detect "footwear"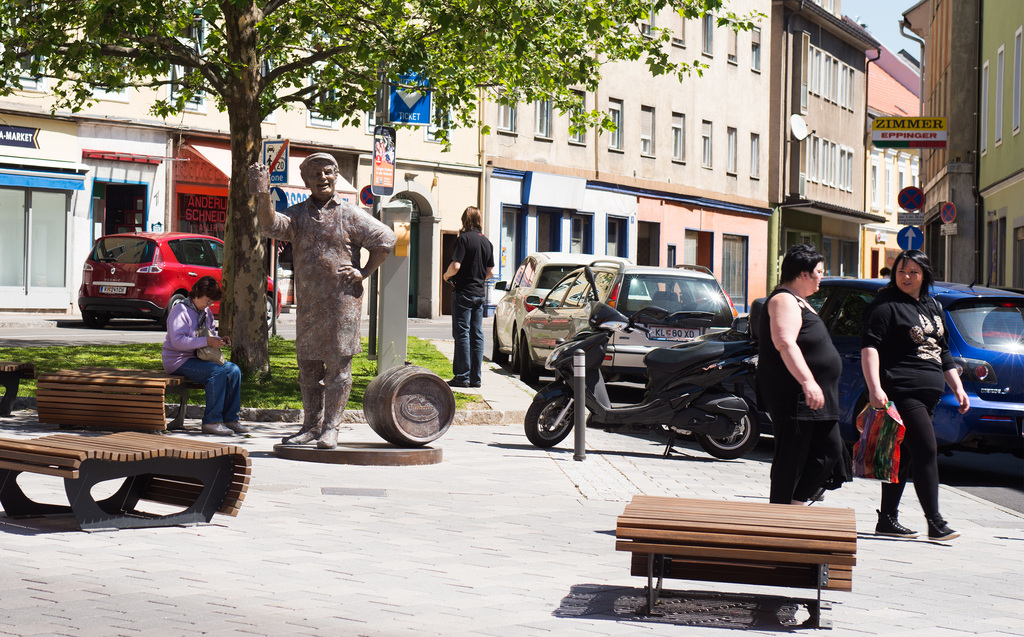
select_region(876, 508, 917, 541)
